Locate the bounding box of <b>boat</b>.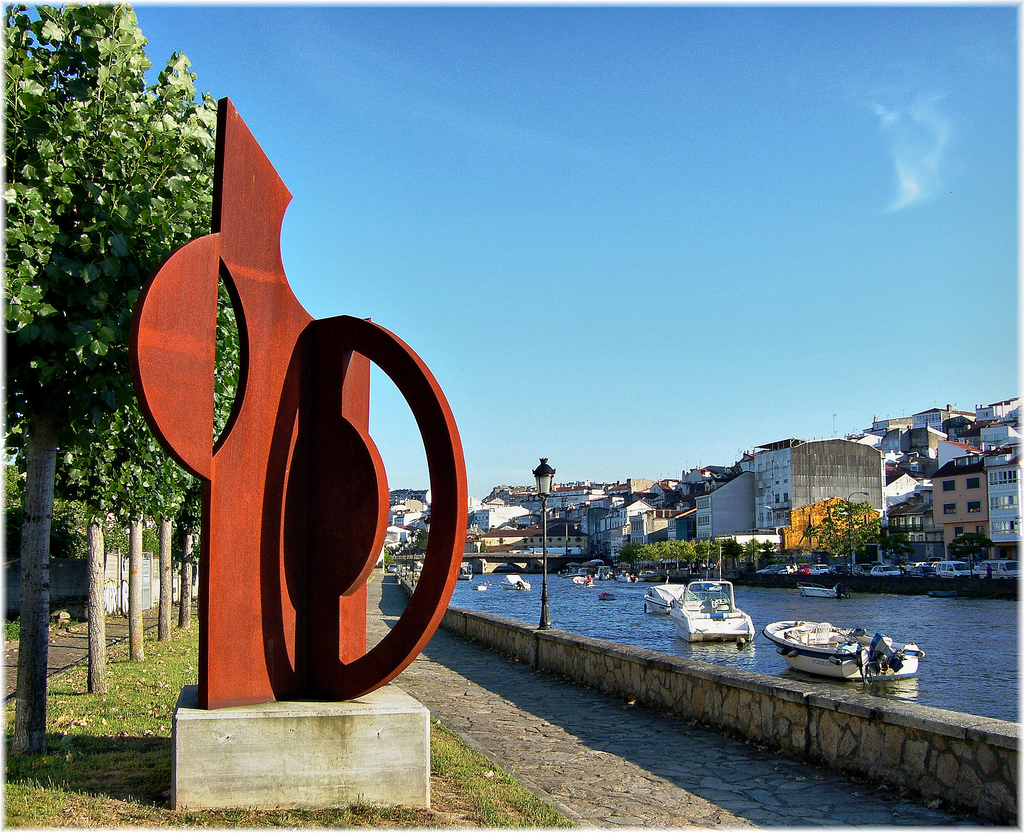
Bounding box: <box>669,579,756,647</box>.
